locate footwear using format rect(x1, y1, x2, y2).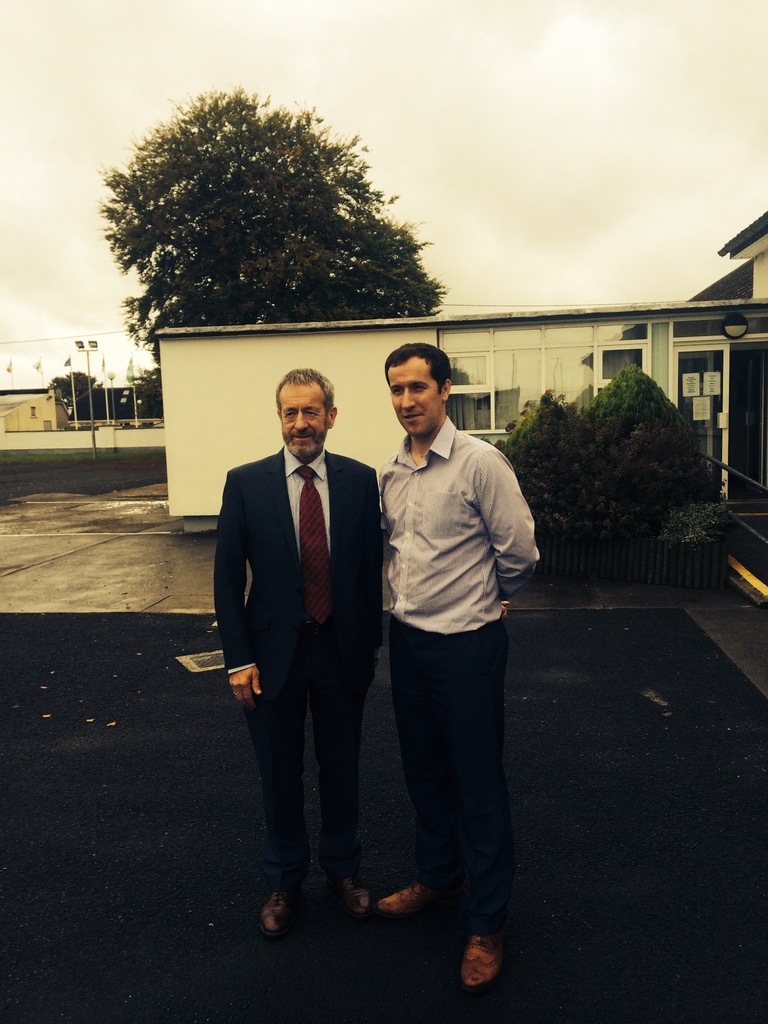
rect(376, 882, 429, 910).
